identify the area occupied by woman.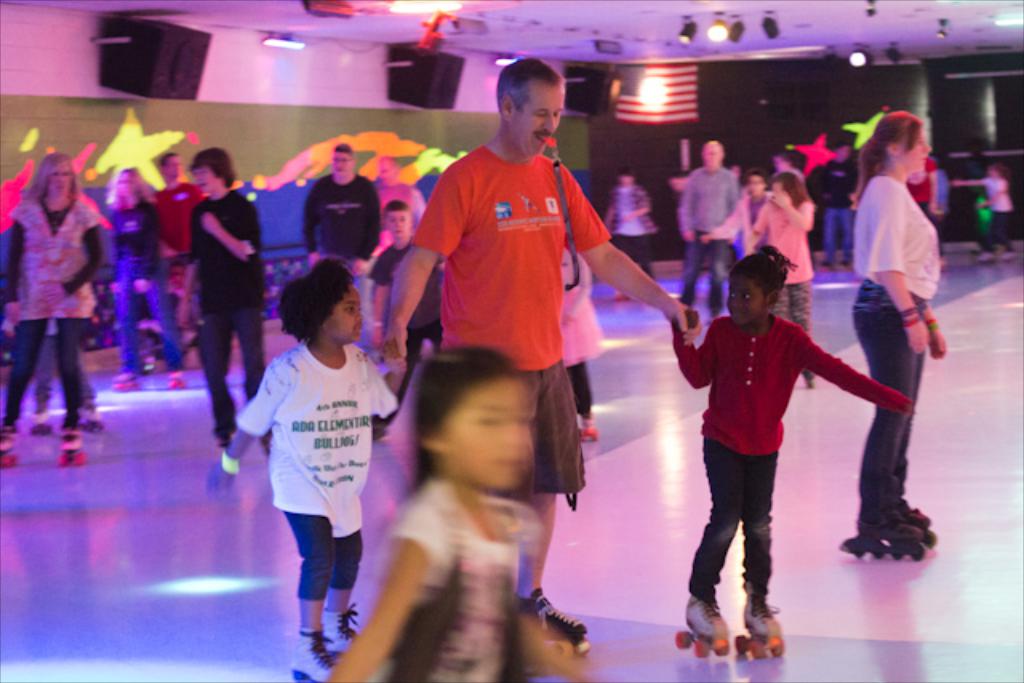
Area: x1=749 y1=179 x2=821 y2=397.
